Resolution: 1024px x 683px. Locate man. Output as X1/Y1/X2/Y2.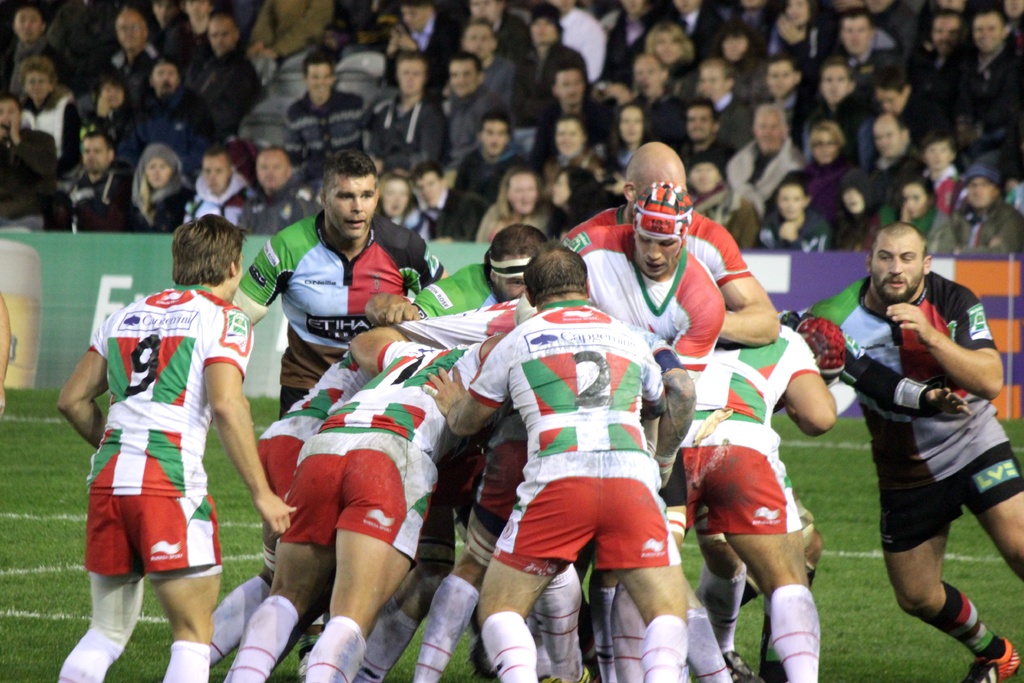
727/0/769/42.
